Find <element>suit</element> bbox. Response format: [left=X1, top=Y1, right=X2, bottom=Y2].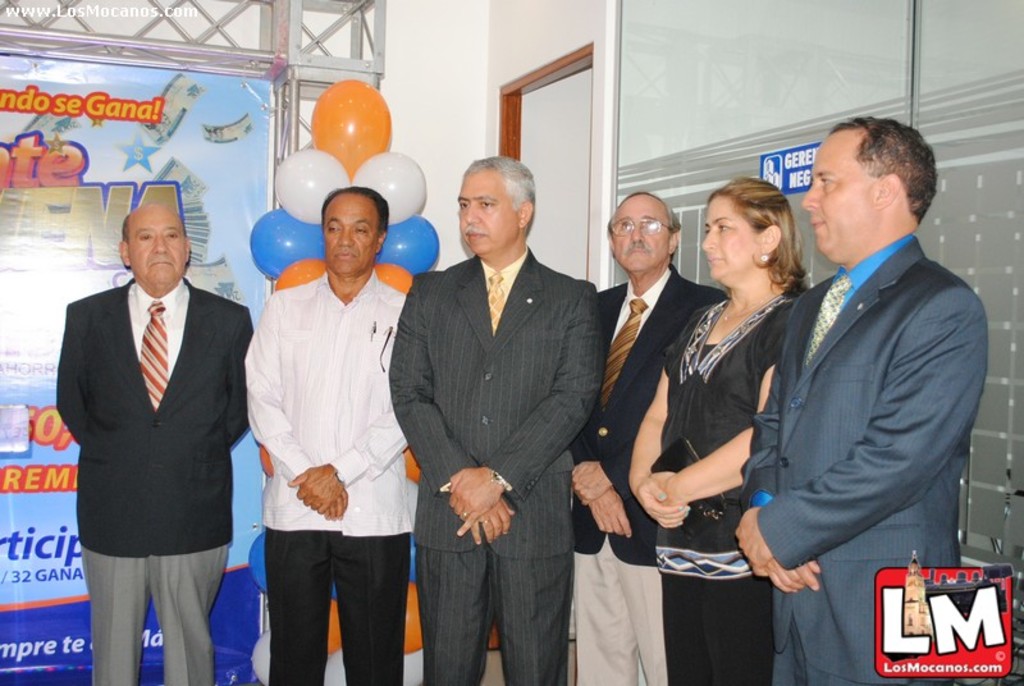
[left=55, top=278, right=255, bottom=685].
